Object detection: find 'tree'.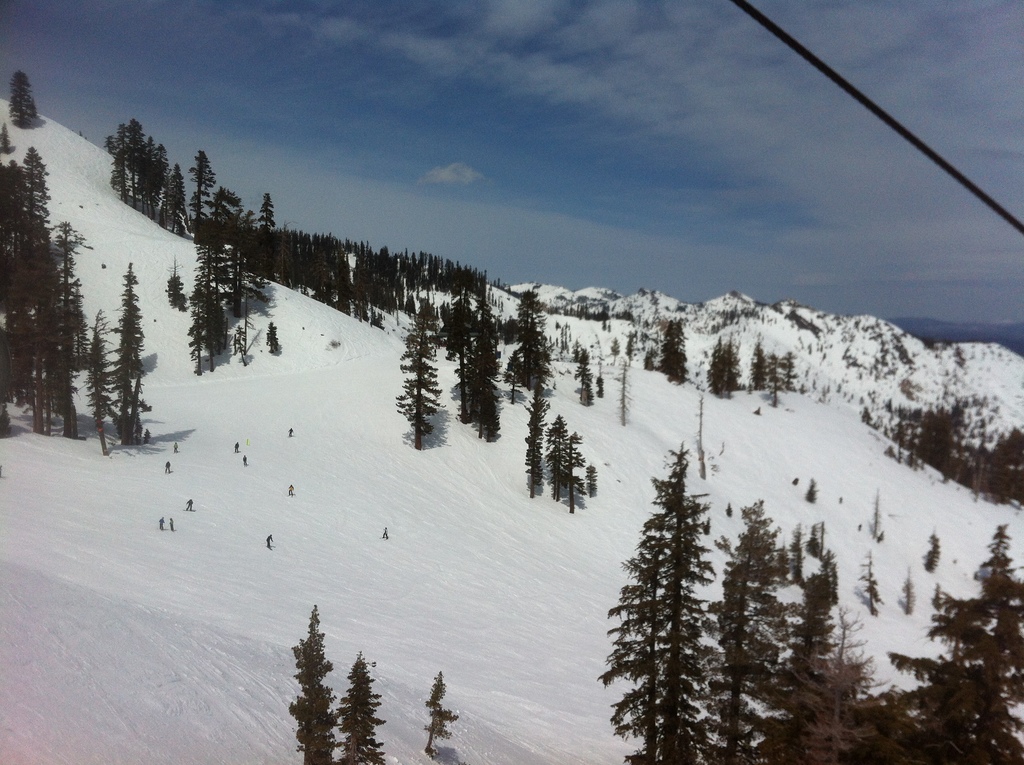
[left=111, top=256, right=168, bottom=438].
